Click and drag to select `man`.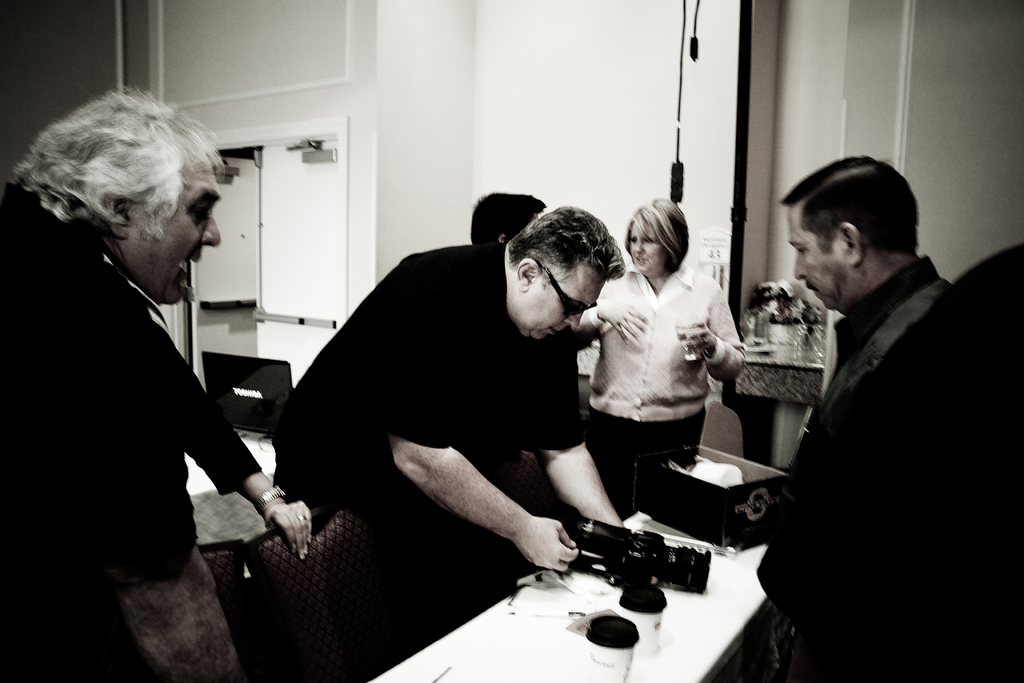
Selection: box(1, 85, 243, 682).
